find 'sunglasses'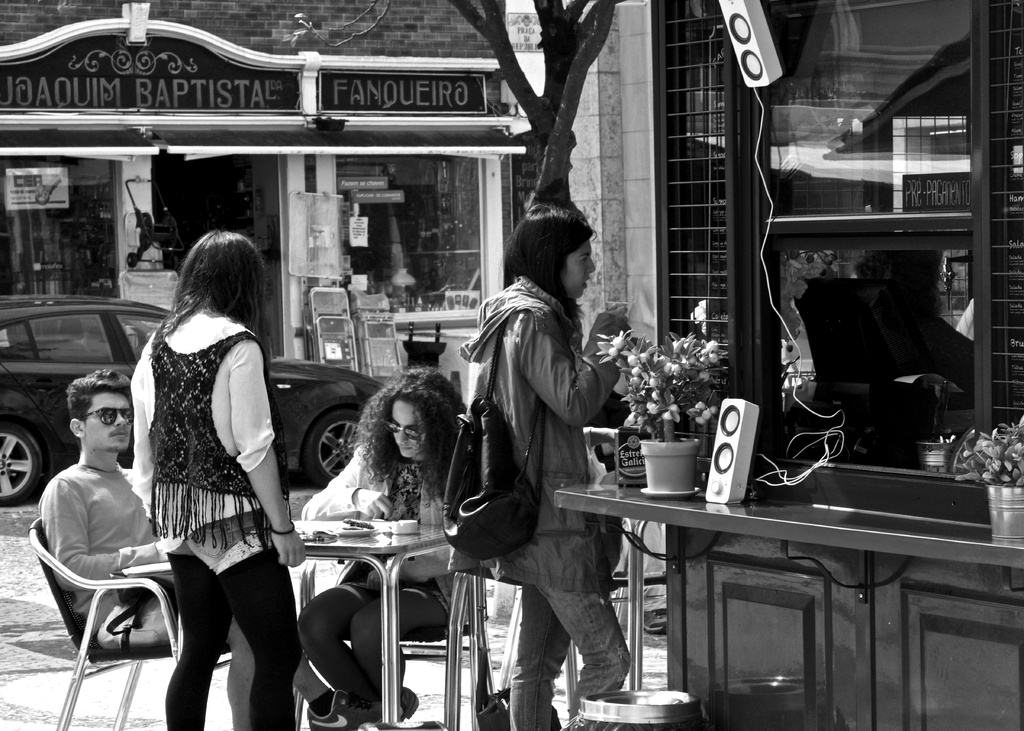
x1=79 y1=406 x2=132 y2=426
